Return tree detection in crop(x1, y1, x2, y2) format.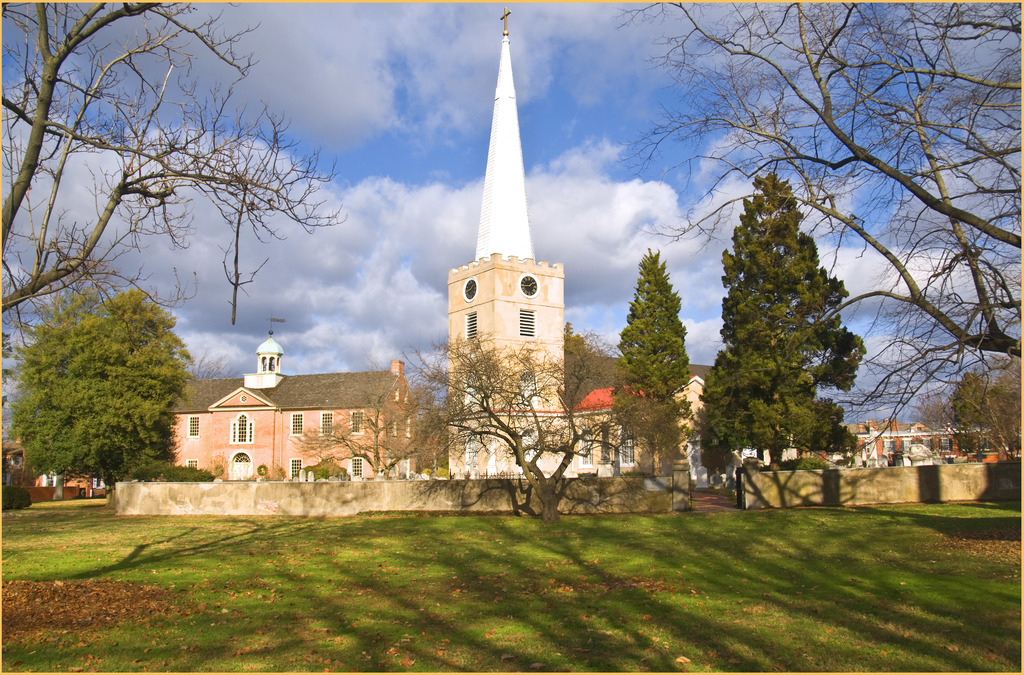
crop(906, 348, 1023, 460).
